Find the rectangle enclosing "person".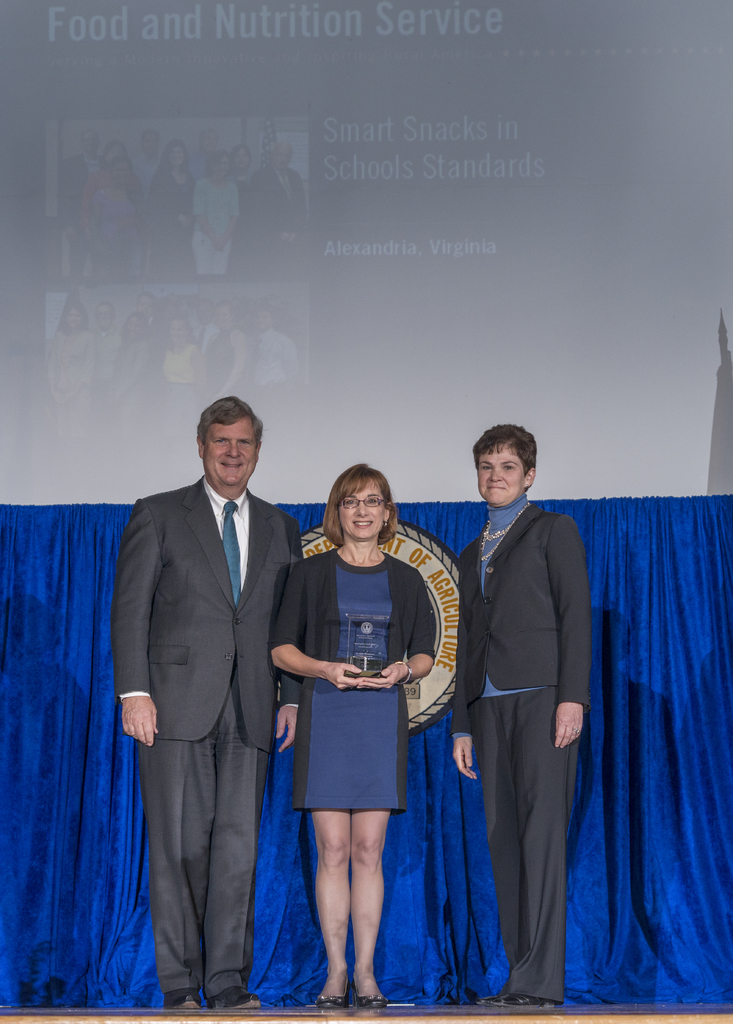
{"x1": 455, "y1": 421, "x2": 590, "y2": 1011}.
